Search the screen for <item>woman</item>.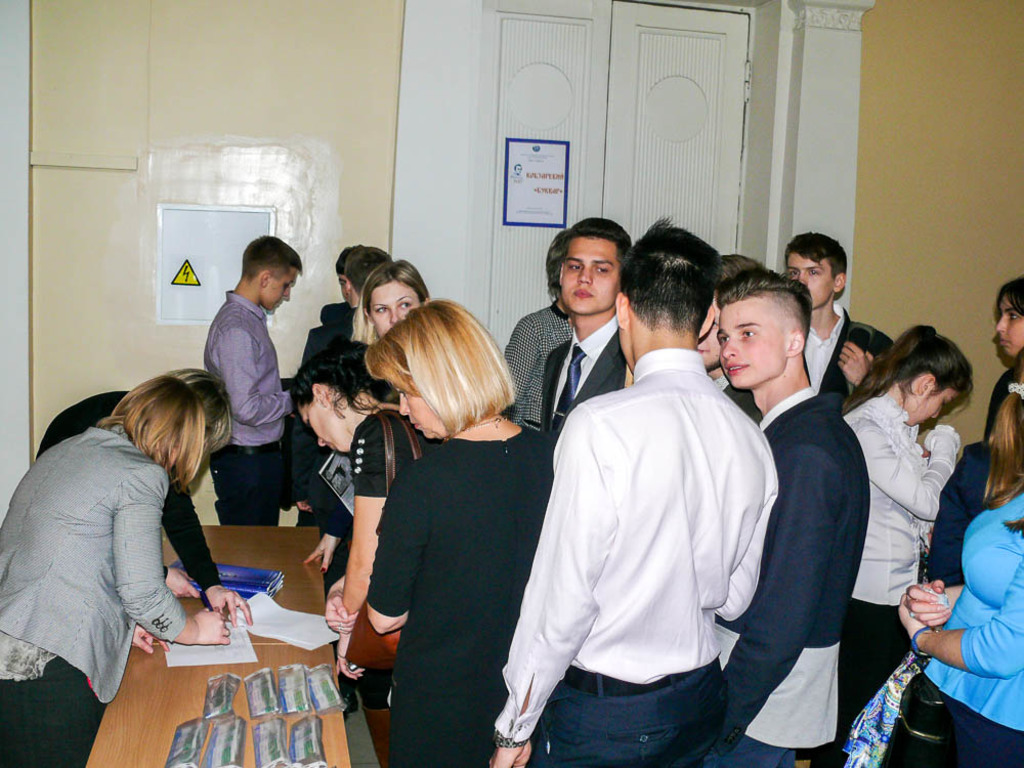
Found at x1=835 y1=325 x2=974 y2=767.
